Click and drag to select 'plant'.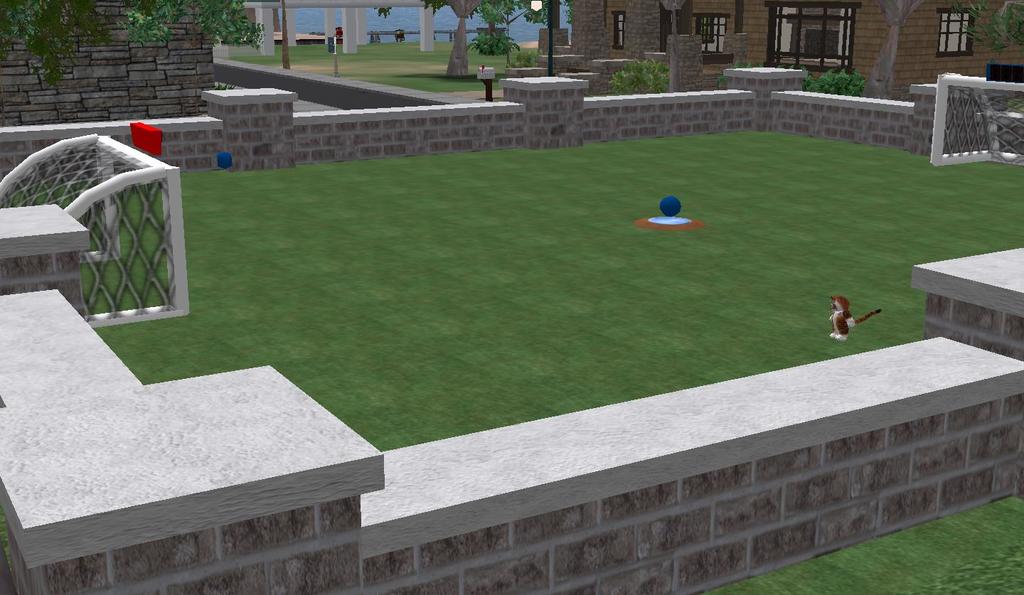
Selection: Rect(509, 39, 540, 67).
